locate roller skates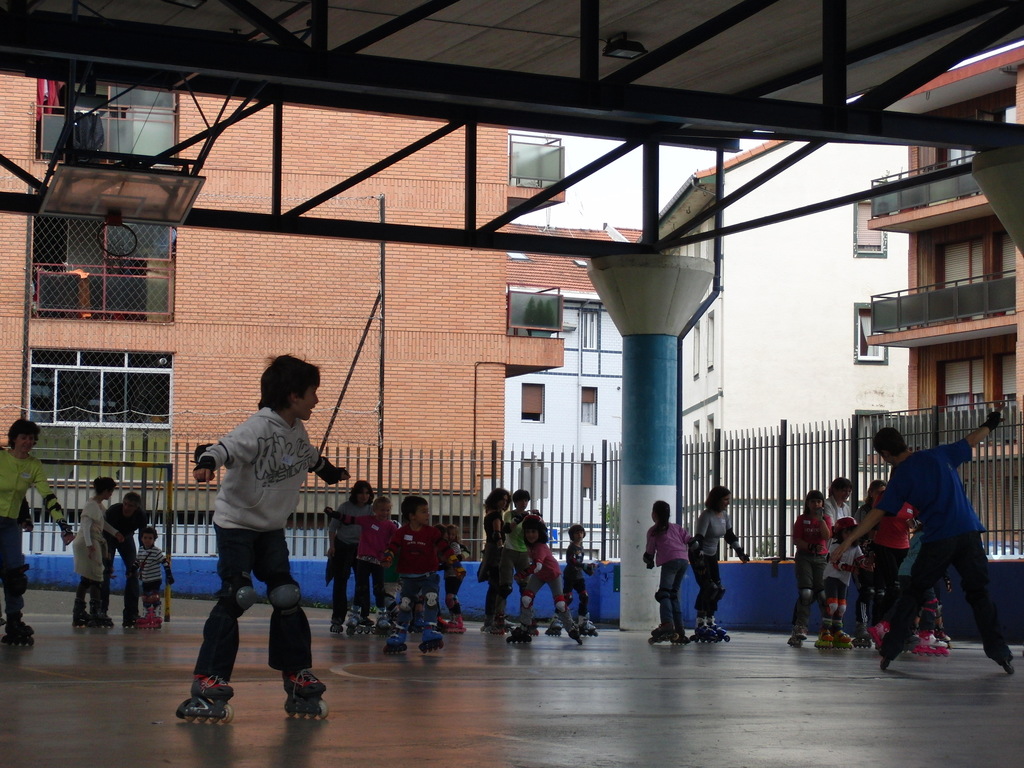
bbox(877, 624, 920, 676)
